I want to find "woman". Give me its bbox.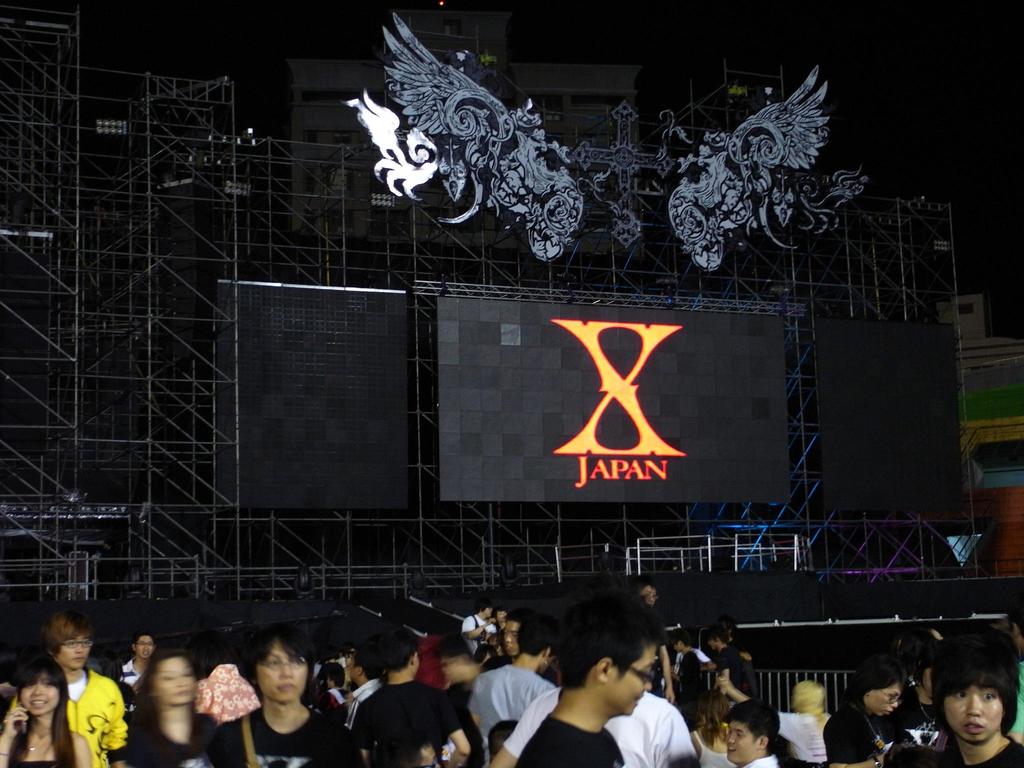
BBox(815, 664, 910, 767).
